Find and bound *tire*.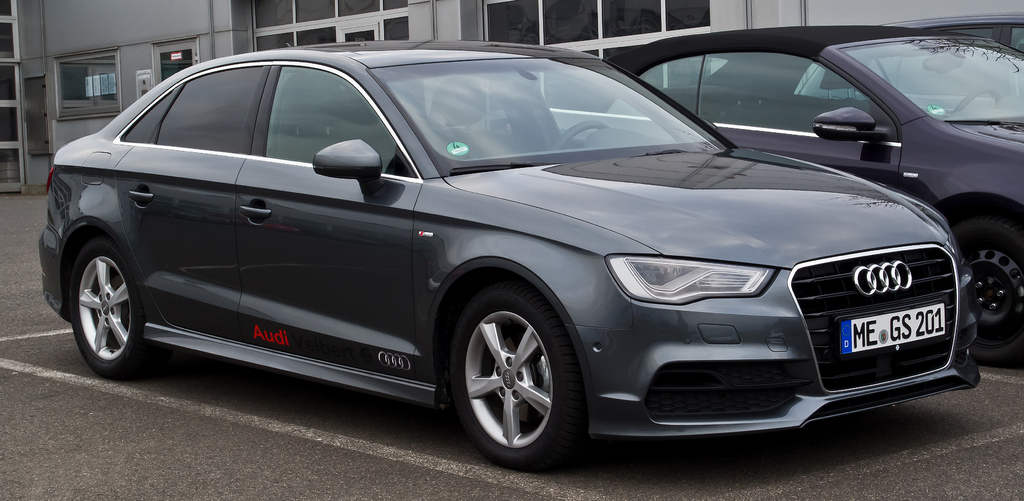
Bound: x1=442, y1=279, x2=586, y2=471.
